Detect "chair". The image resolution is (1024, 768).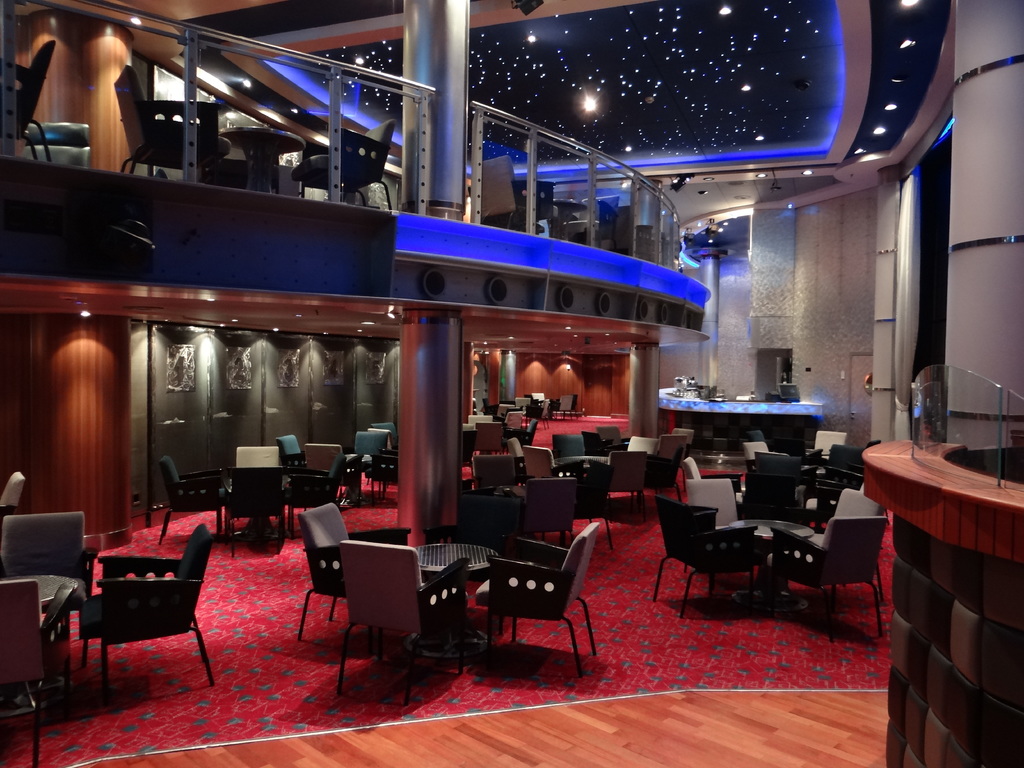
(x1=469, y1=150, x2=556, y2=228).
